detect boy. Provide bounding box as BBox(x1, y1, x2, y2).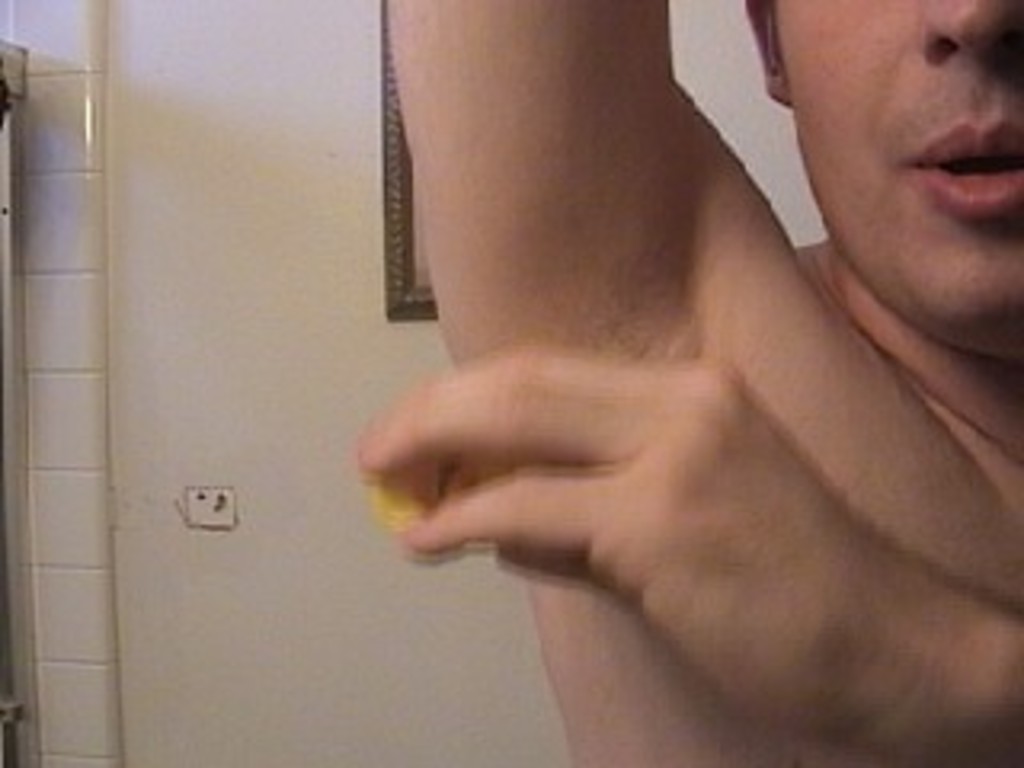
BBox(368, 0, 1021, 765).
